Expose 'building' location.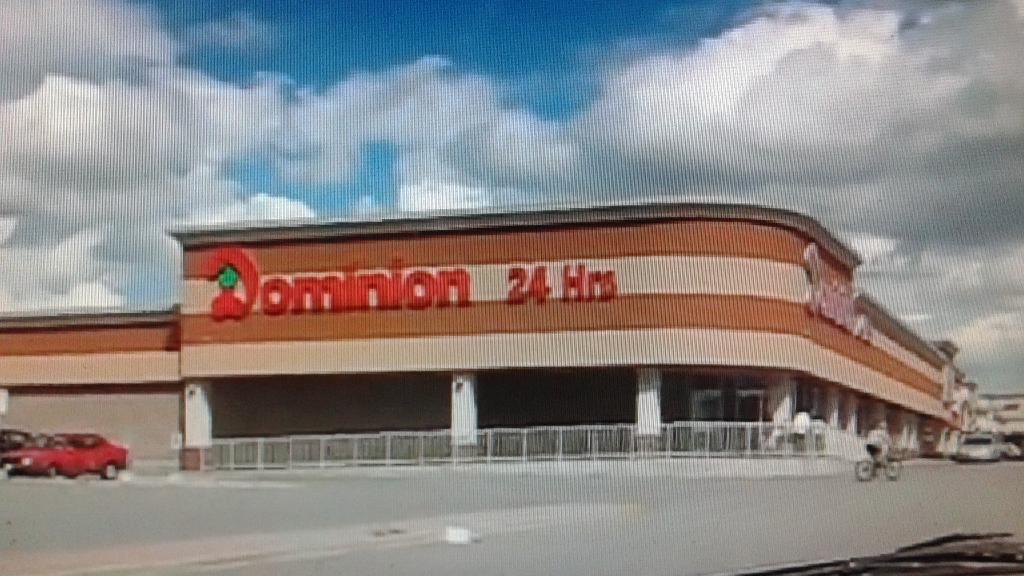
Exposed at (0,193,979,477).
